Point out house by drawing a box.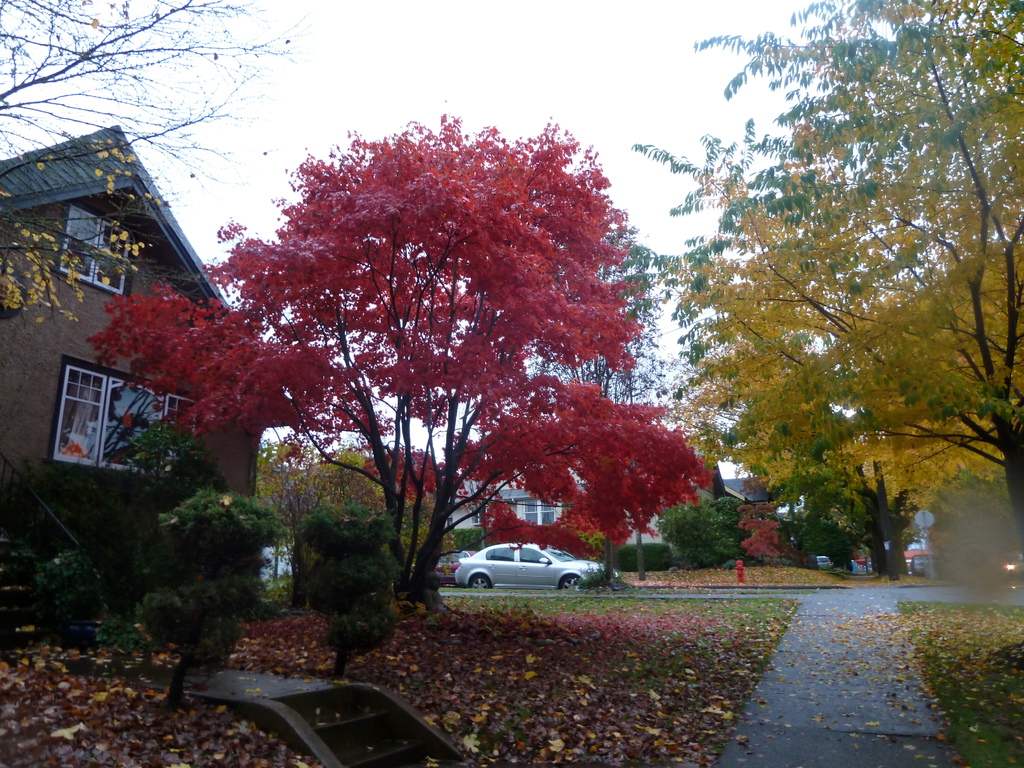
[720, 474, 804, 512].
